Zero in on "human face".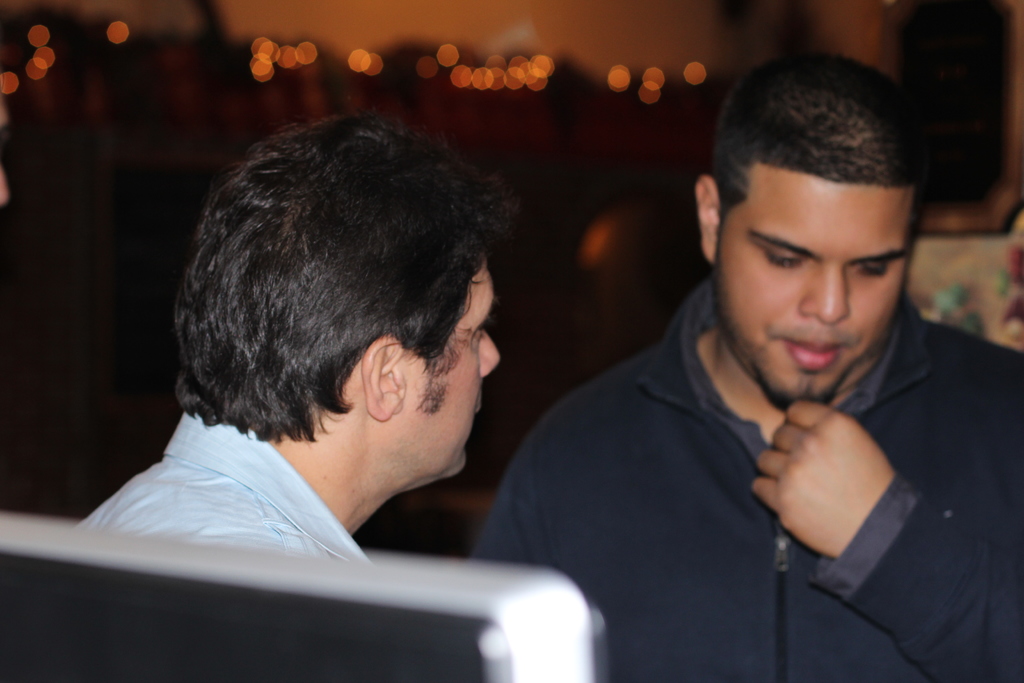
Zeroed in: x1=710 y1=178 x2=904 y2=412.
